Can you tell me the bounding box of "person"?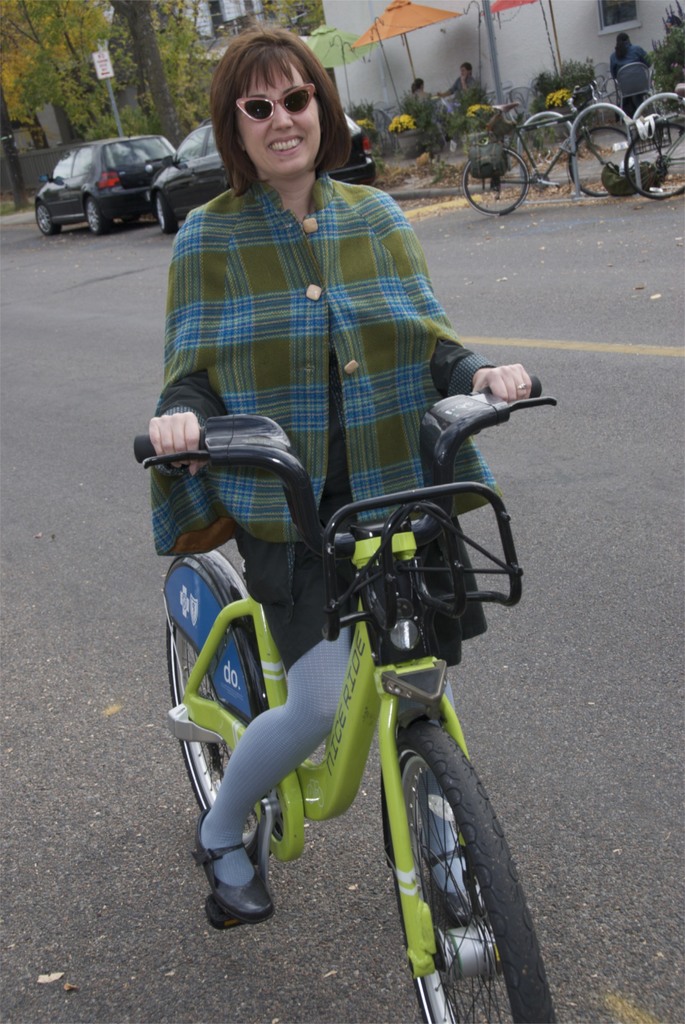
left=437, top=63, right=486, bottom=113.
